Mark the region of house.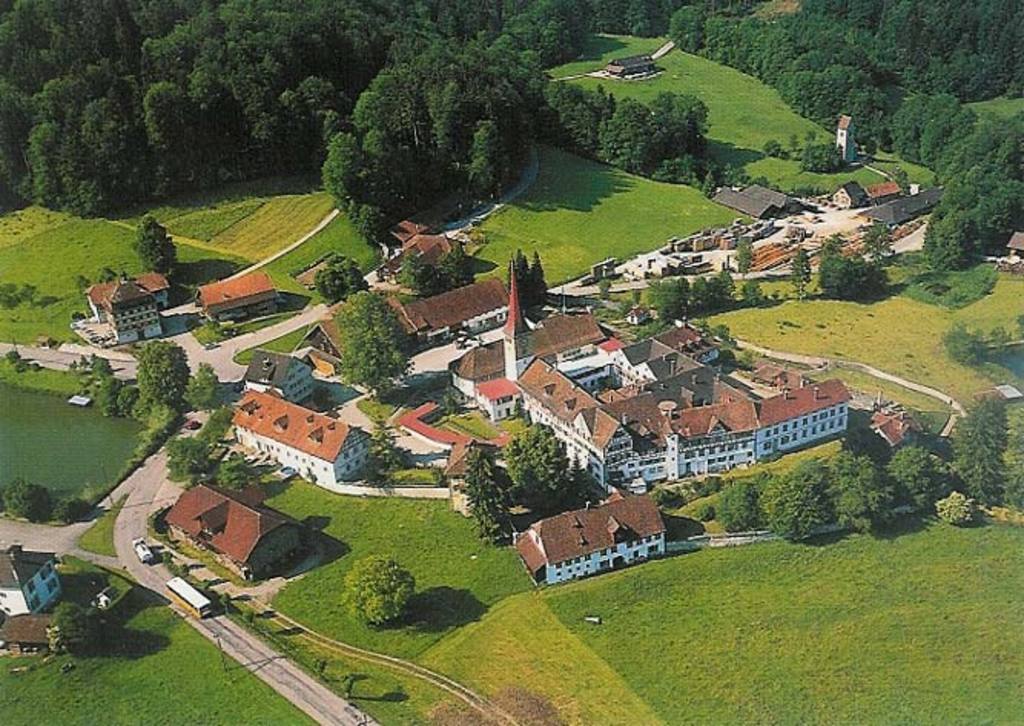
Region: left=236, top=341, right=313, bottom=404.
